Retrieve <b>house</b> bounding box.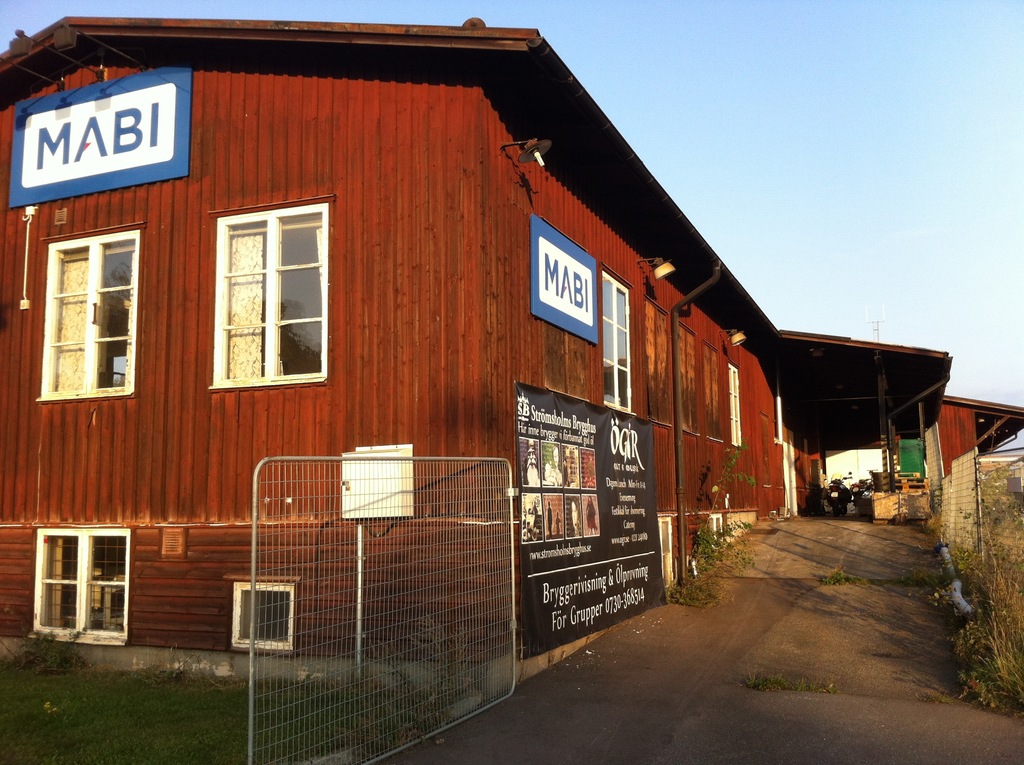
Bounding box: {"left": 36, "top": 0, "right": 885, "bottom": 685}.
